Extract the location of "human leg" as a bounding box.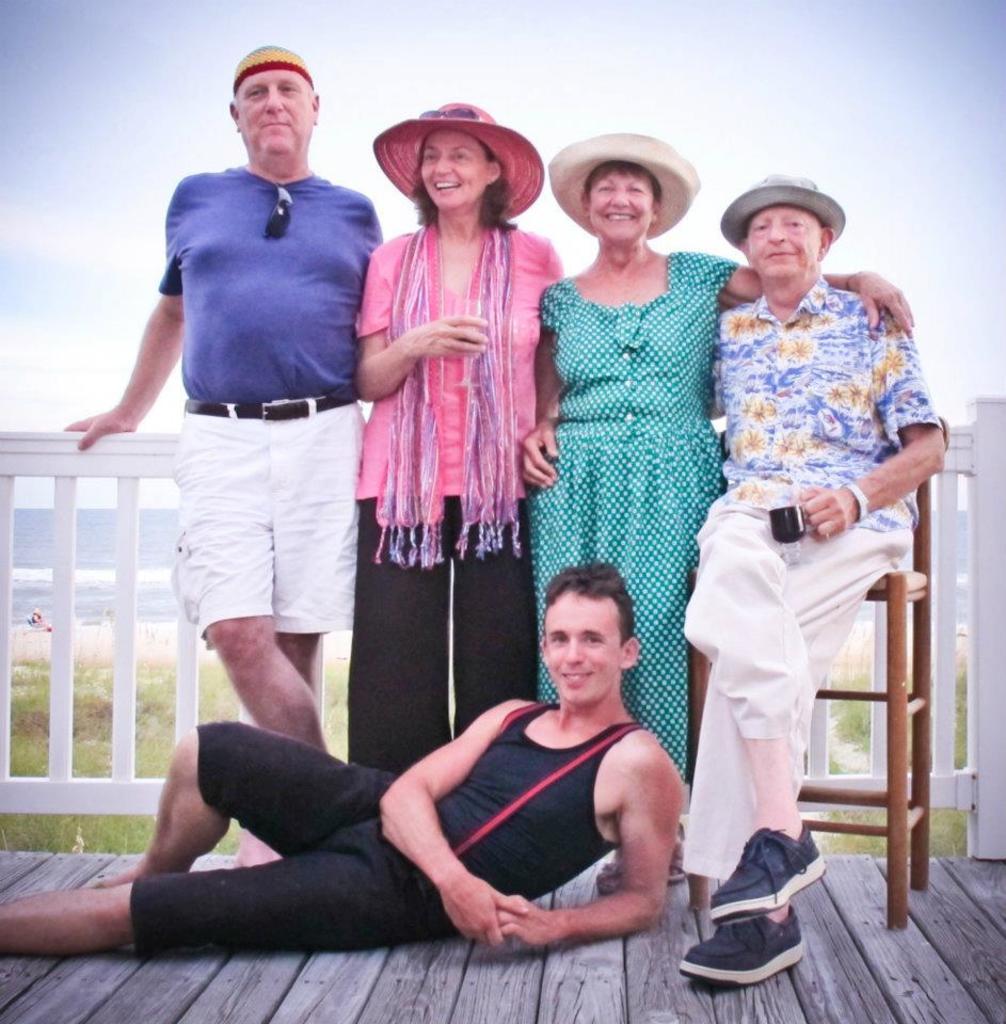
669, 525, 895, 987.
